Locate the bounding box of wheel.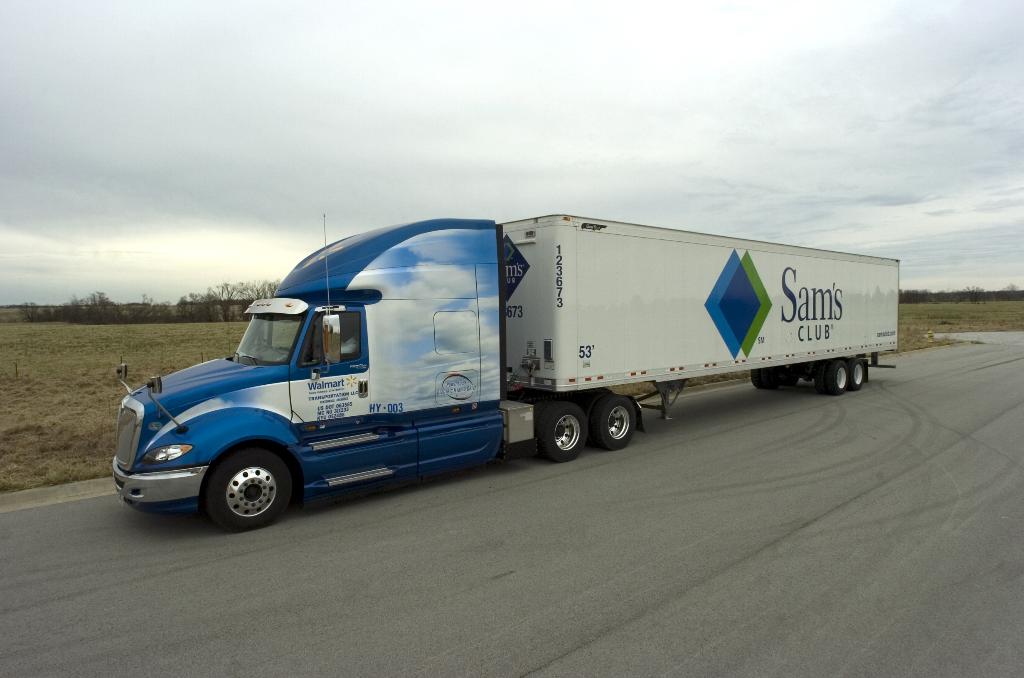
Bounding box: BBox(540, 402, 597, 462).
